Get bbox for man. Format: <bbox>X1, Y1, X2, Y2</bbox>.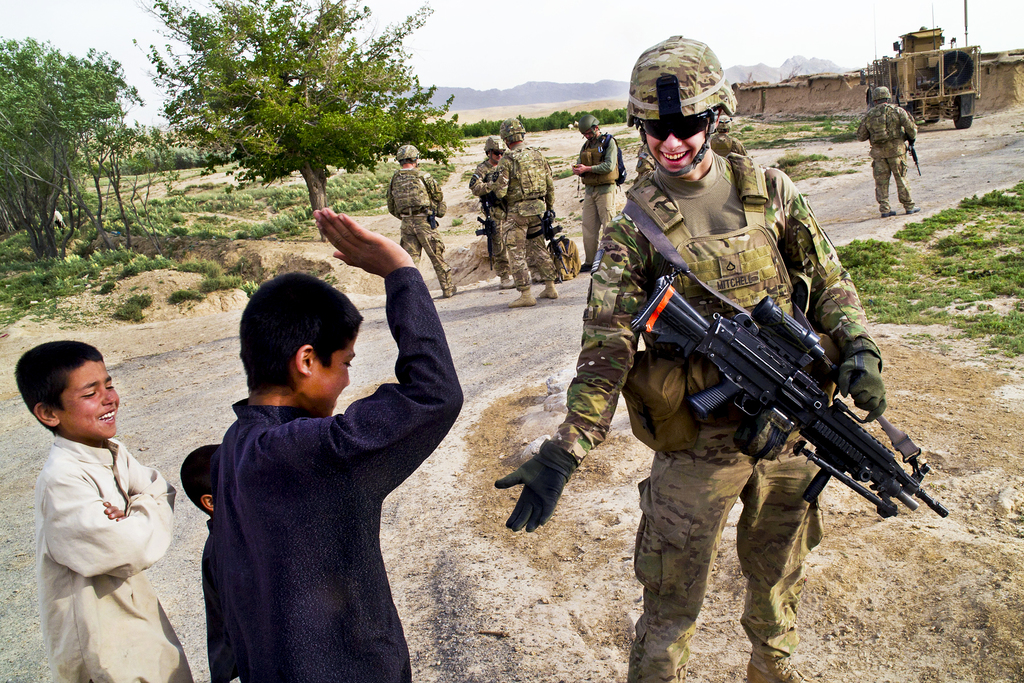
<bbox>492, 29, 890, 682</bbox>.
